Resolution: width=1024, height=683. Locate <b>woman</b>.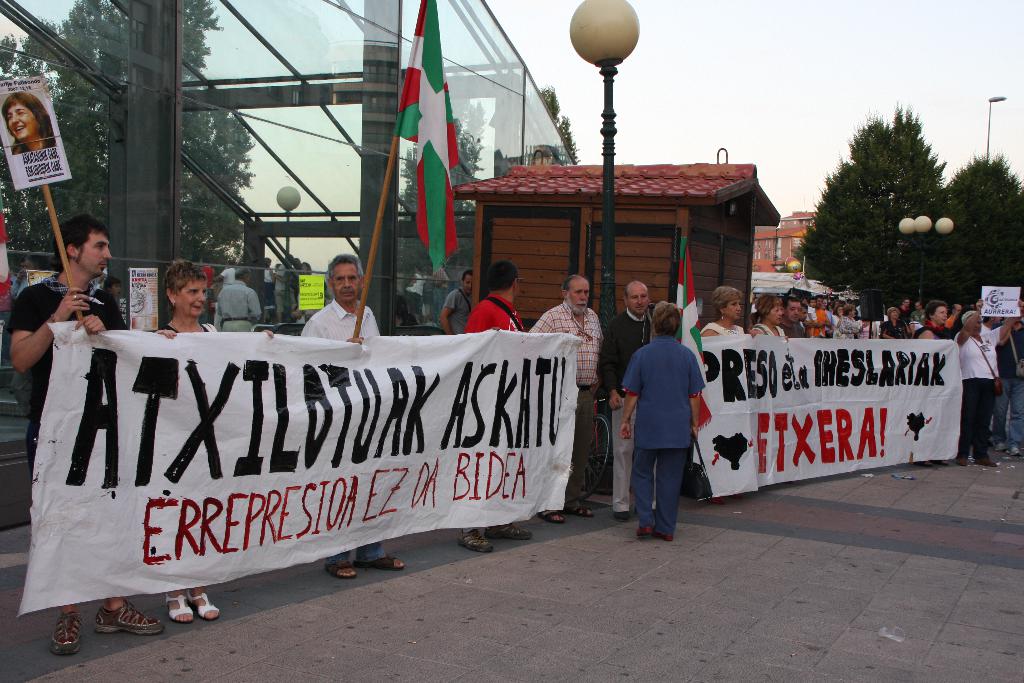
[left=840, top=303, right=861, bottom=341].
